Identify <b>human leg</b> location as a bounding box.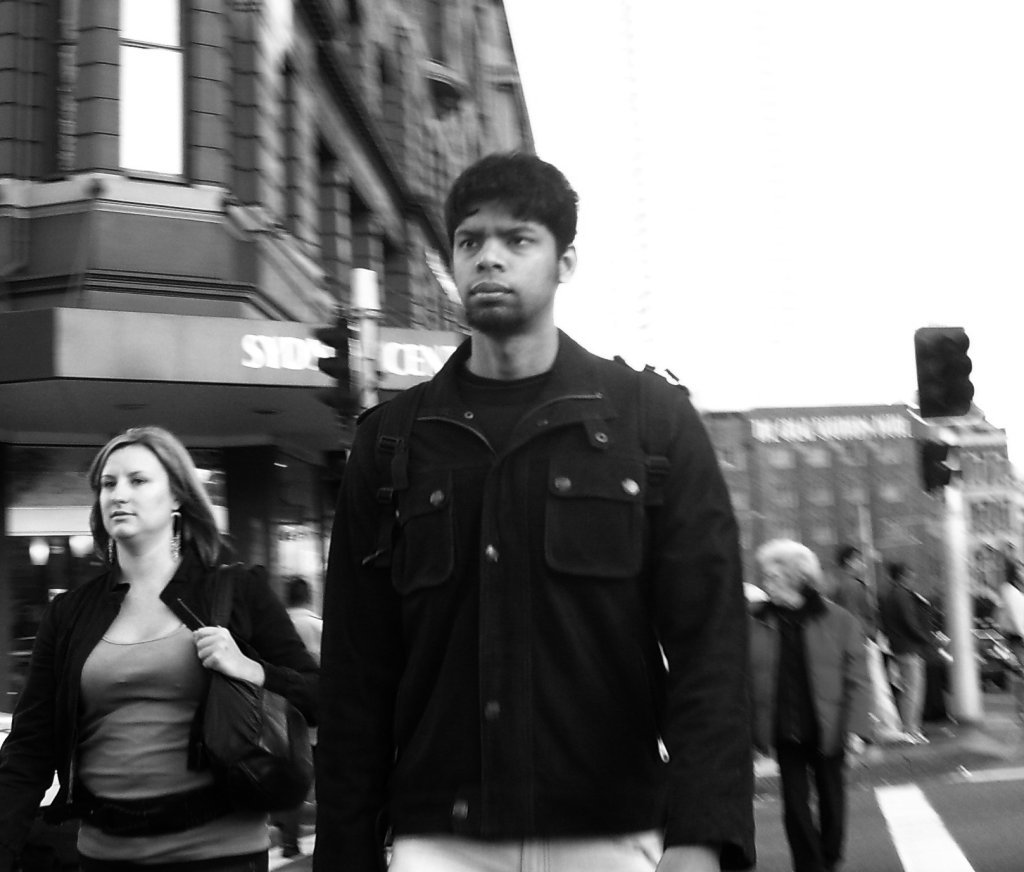
<region>814, 752, 847, 869</region>.
